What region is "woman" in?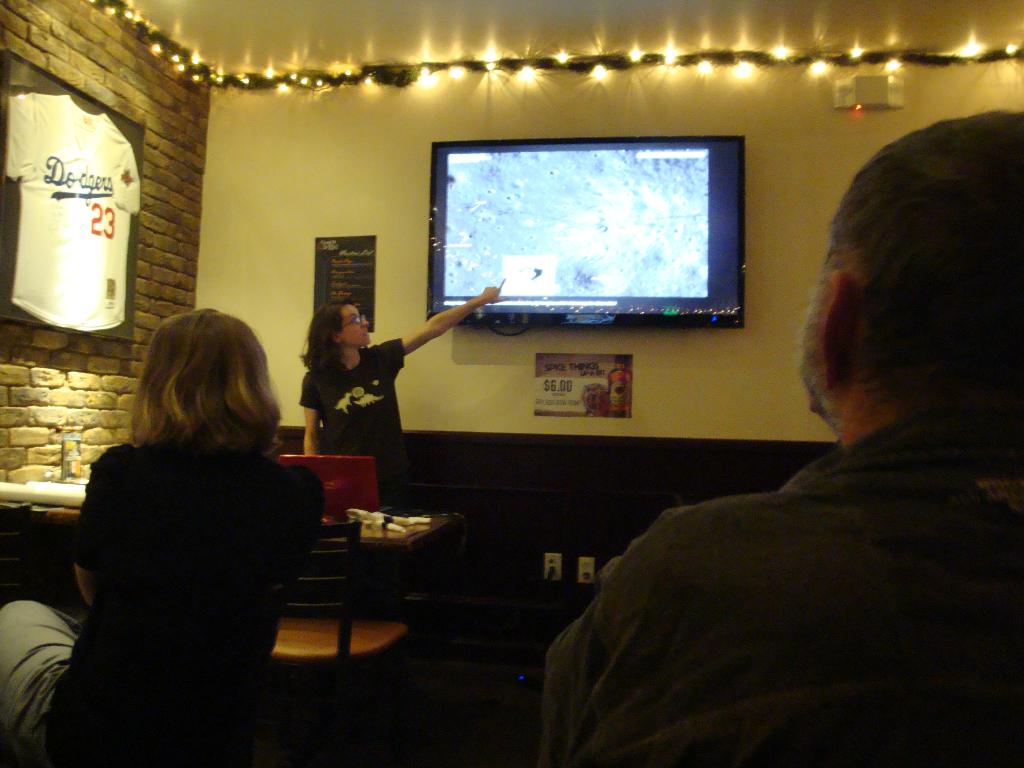
{"x1": 56, "y1": 281, "x2": 326, "y2": 767}.
